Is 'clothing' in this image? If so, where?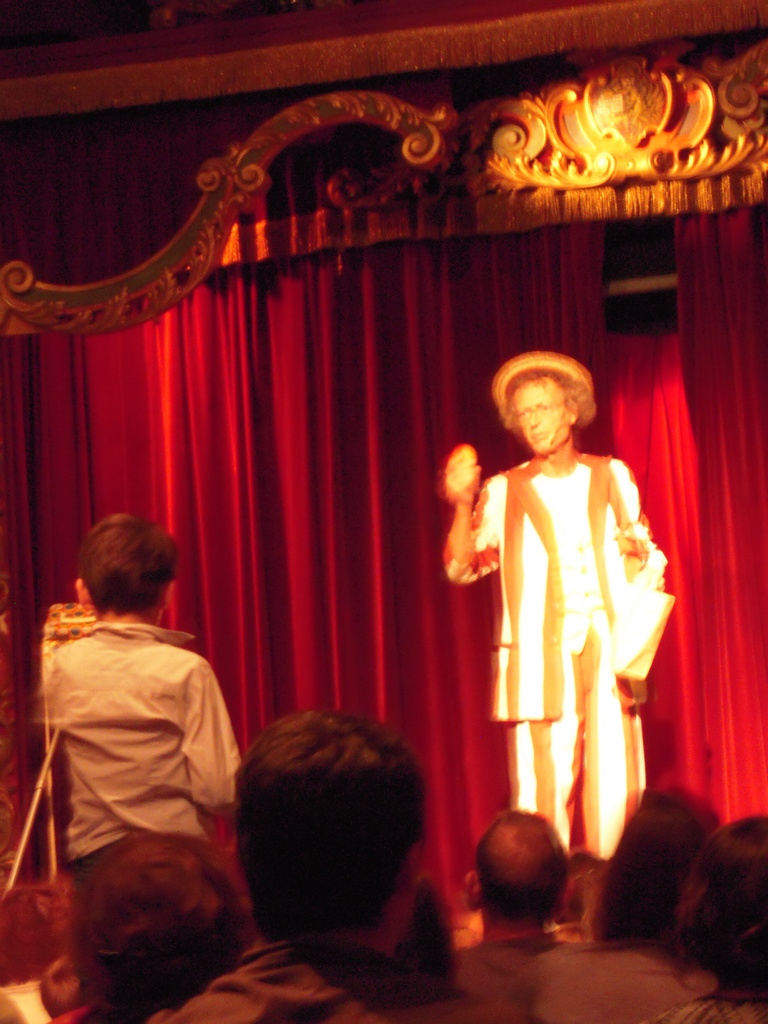
Yes, at (x1=48, y1=1000, x2=176, y2=1023).
